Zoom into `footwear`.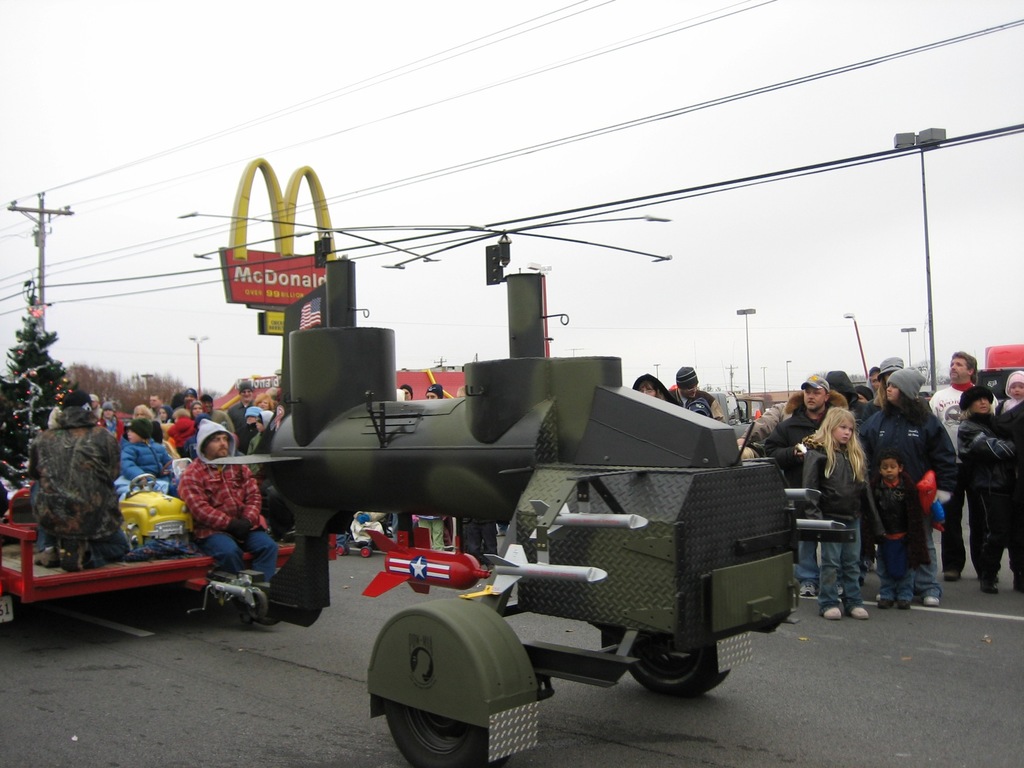
Zoom target: crop(848, 601, 868, 617).
